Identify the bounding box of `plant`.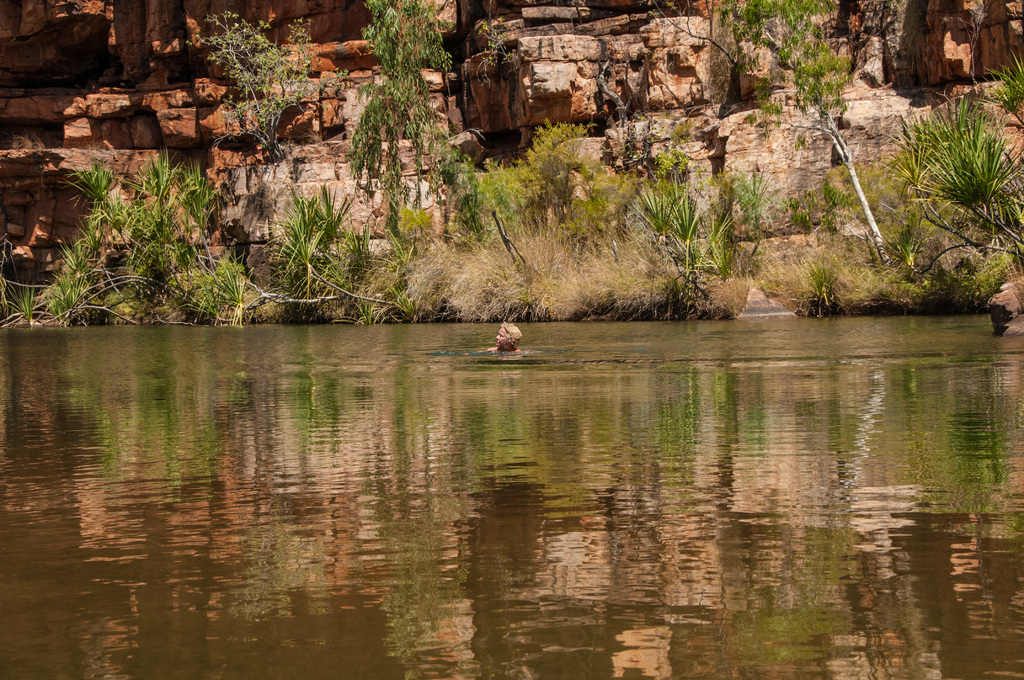
region(792, 227, 890, 318).
